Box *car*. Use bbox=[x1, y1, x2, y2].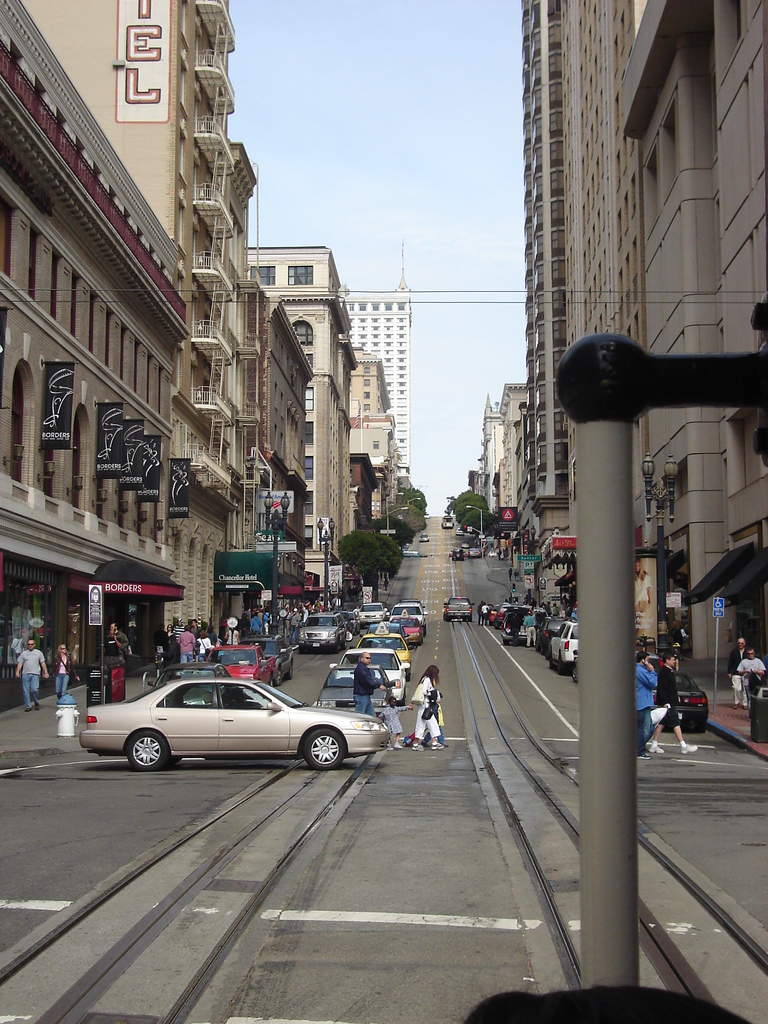
bbox=[636, 636, 667, 671].
